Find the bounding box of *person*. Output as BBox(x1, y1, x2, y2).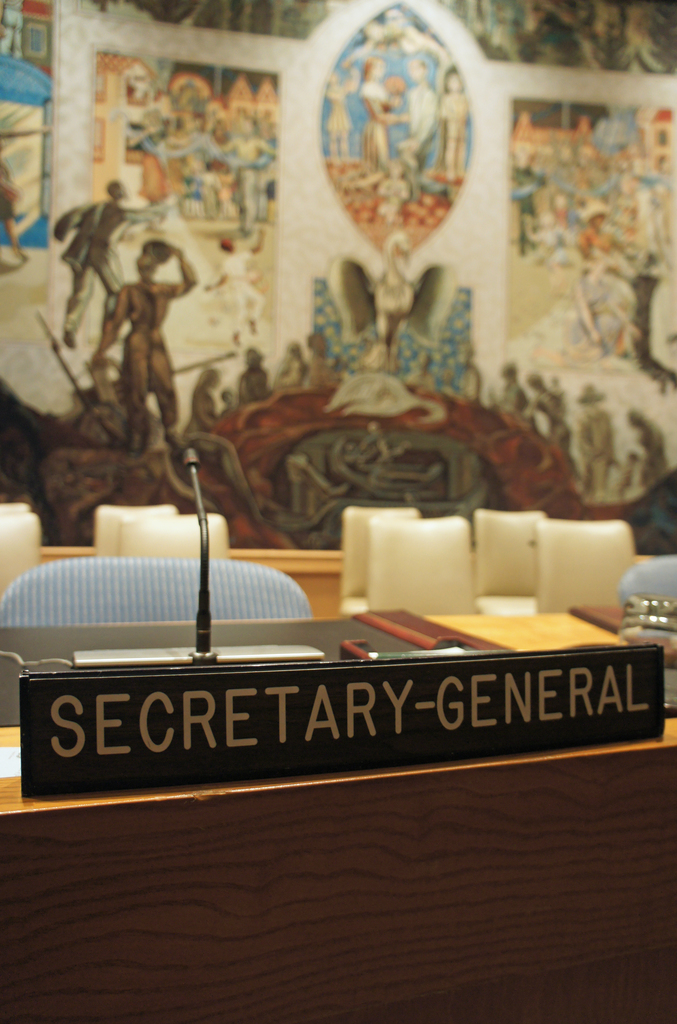
BBox(373, 156, 406, 223).
